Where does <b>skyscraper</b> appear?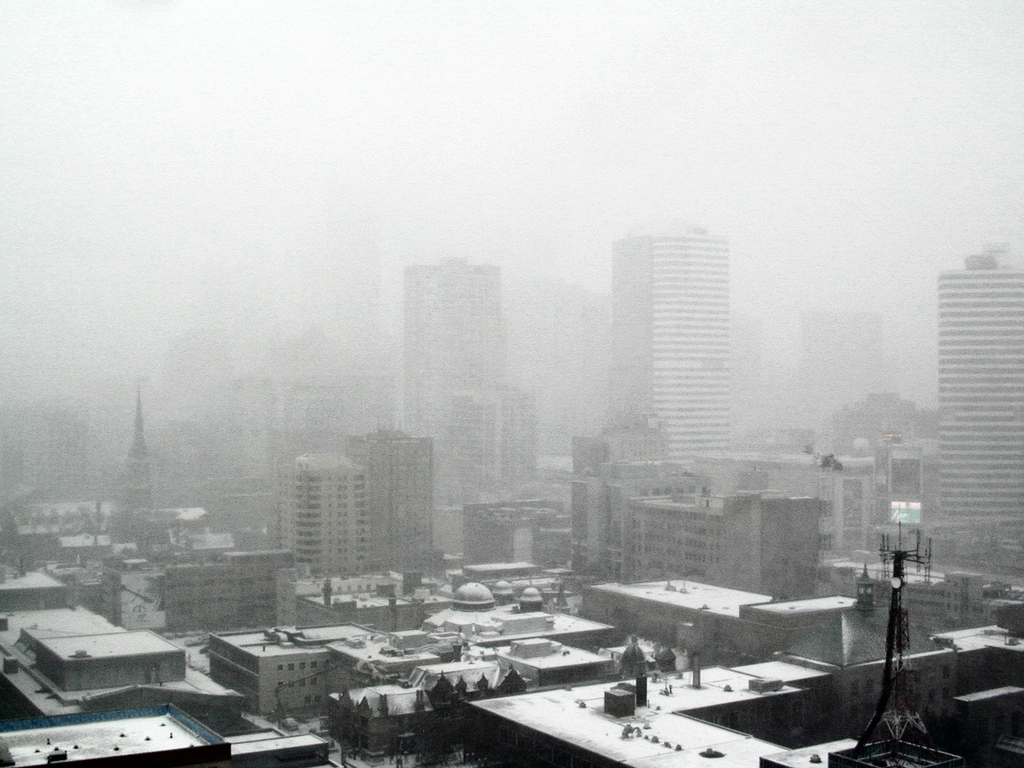
Appears at x1=269 y1=445 x2=367 y2=575.
